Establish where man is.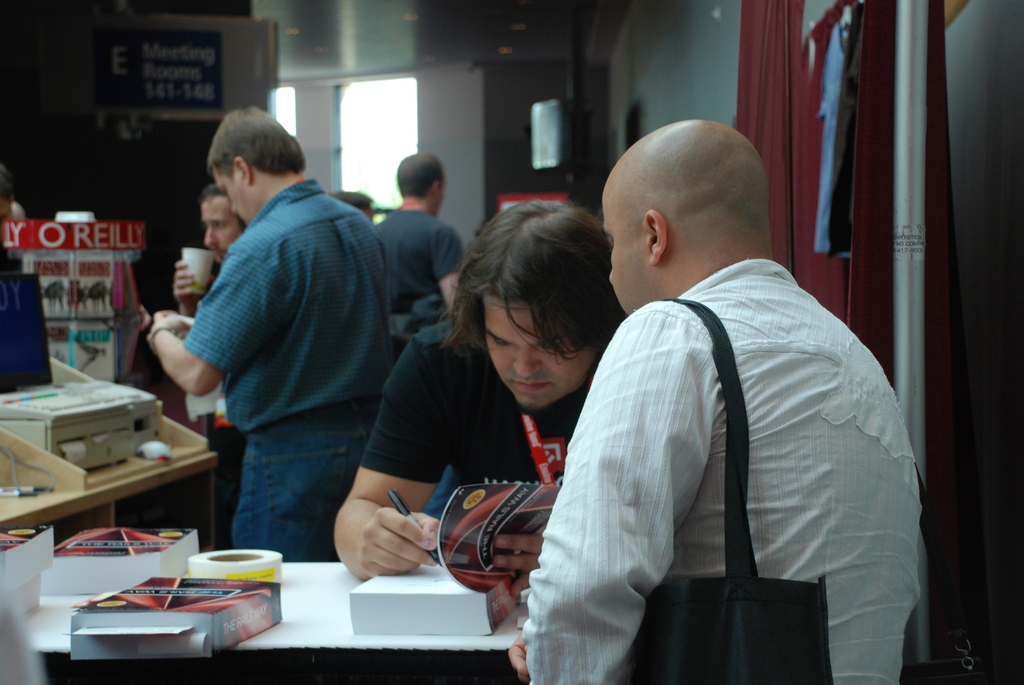
Established at <region>508, 118, 918, 684</region>.
